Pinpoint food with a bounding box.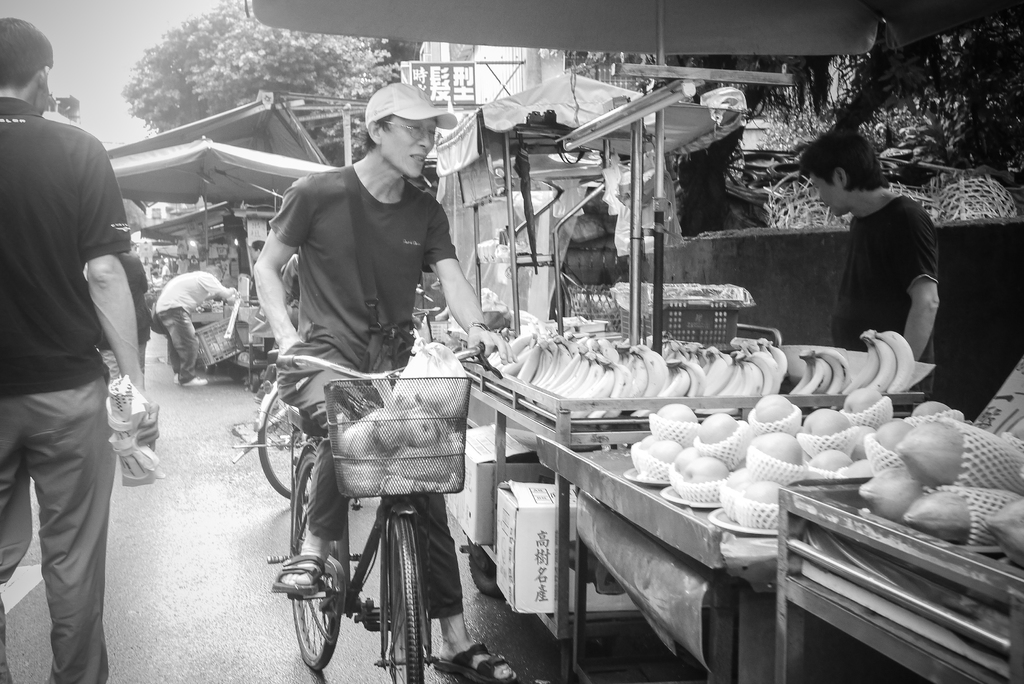
(x1=1012, y1=419, x2=1023, y2=439).
